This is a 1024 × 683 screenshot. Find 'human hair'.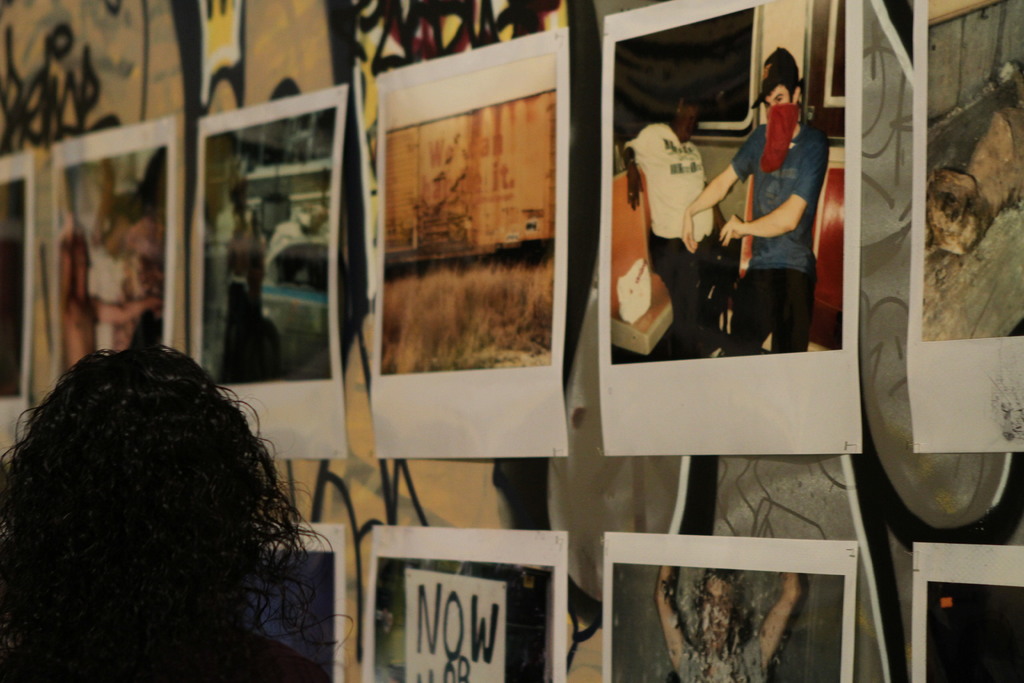
Bounding box: 928, 165, 998, 243.
